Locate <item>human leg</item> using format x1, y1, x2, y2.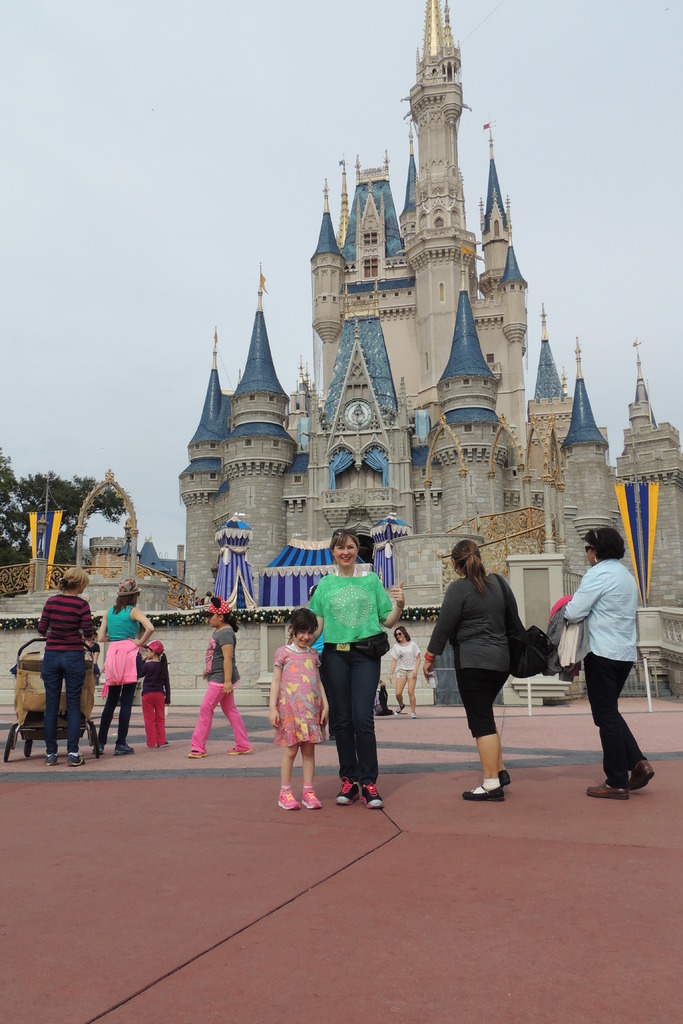
305, 708, 322, 804.
